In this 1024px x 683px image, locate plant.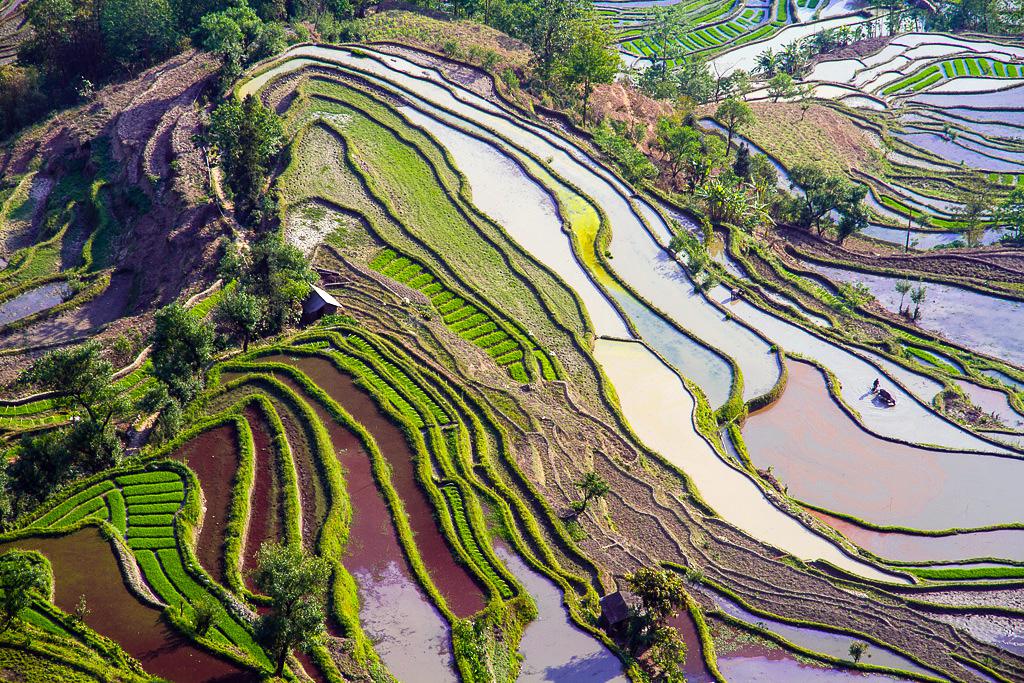
Bounding box: box=[127, 418, 222, 455].
